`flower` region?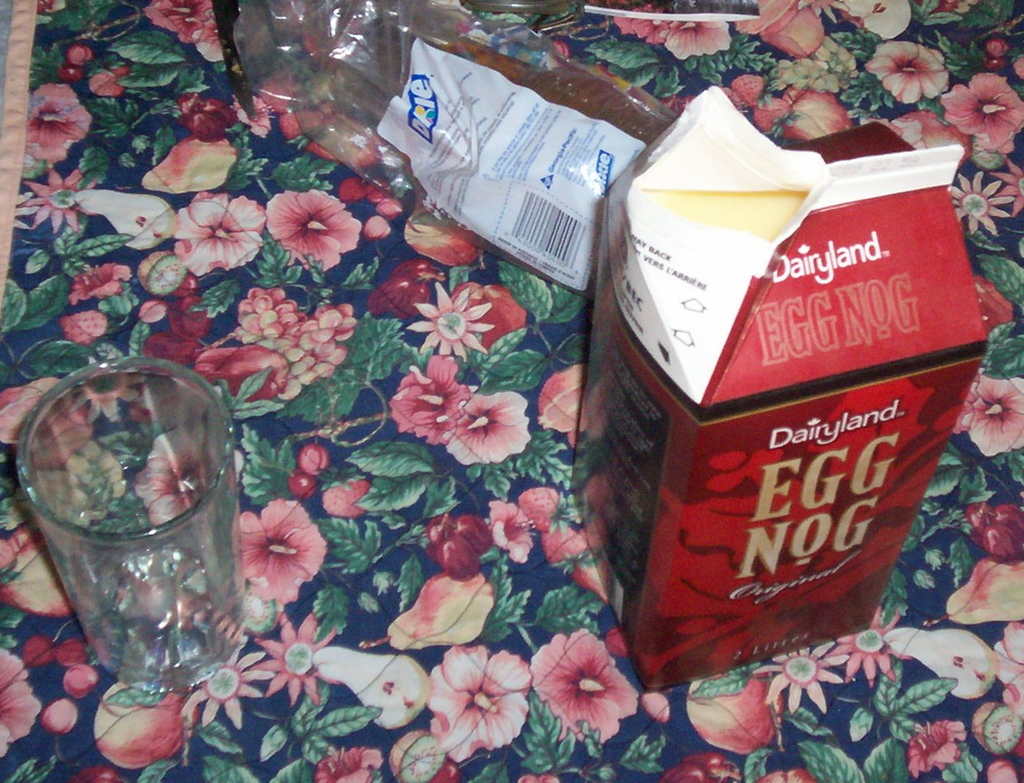
[x1=264, y1=188, x2=360, y2=270]
